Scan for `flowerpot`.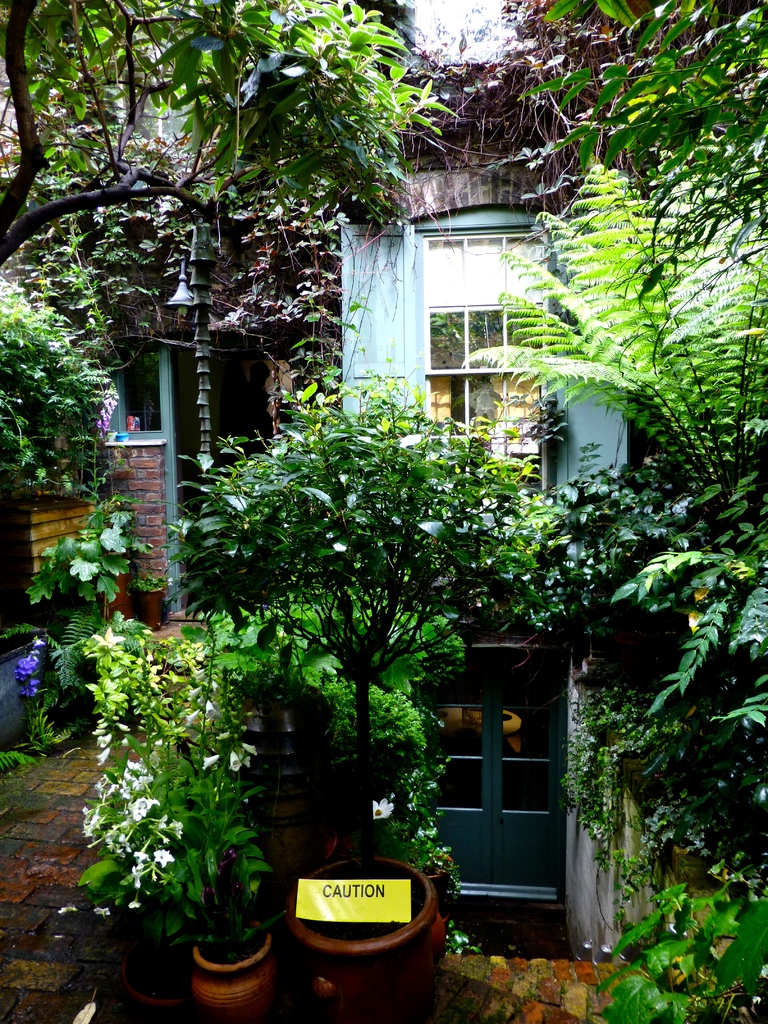
Scan result: box(282, 833, 441, 1008).
